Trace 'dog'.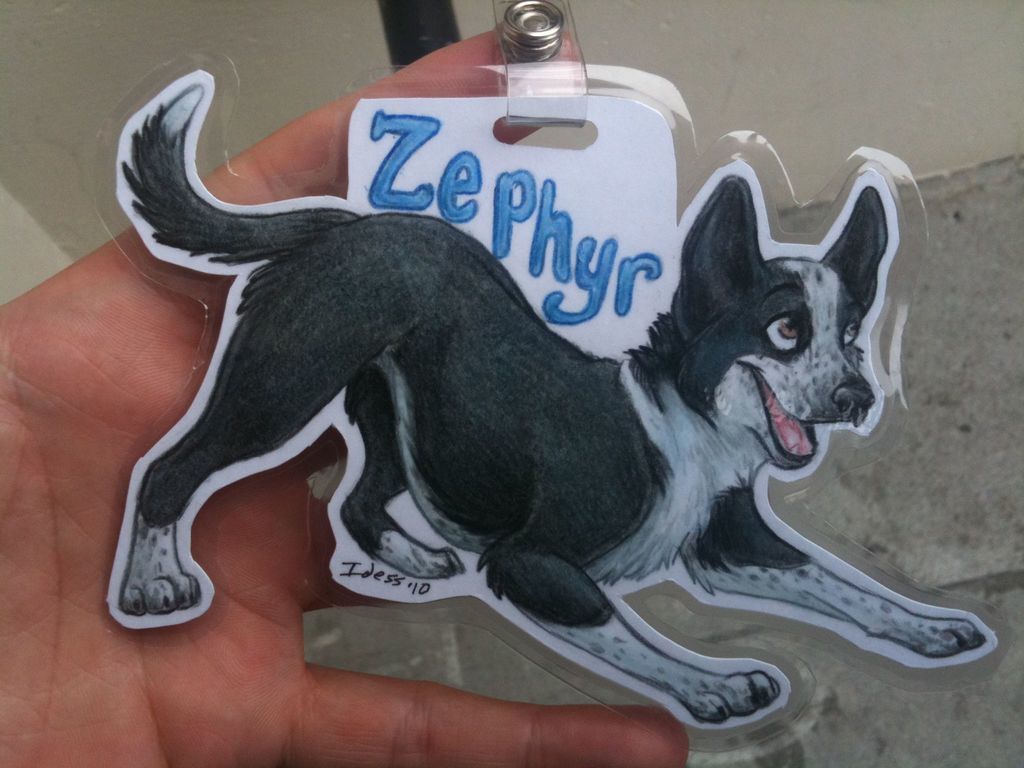
Traced to (x1=111, y1=67, x2=1000, y2=733).
